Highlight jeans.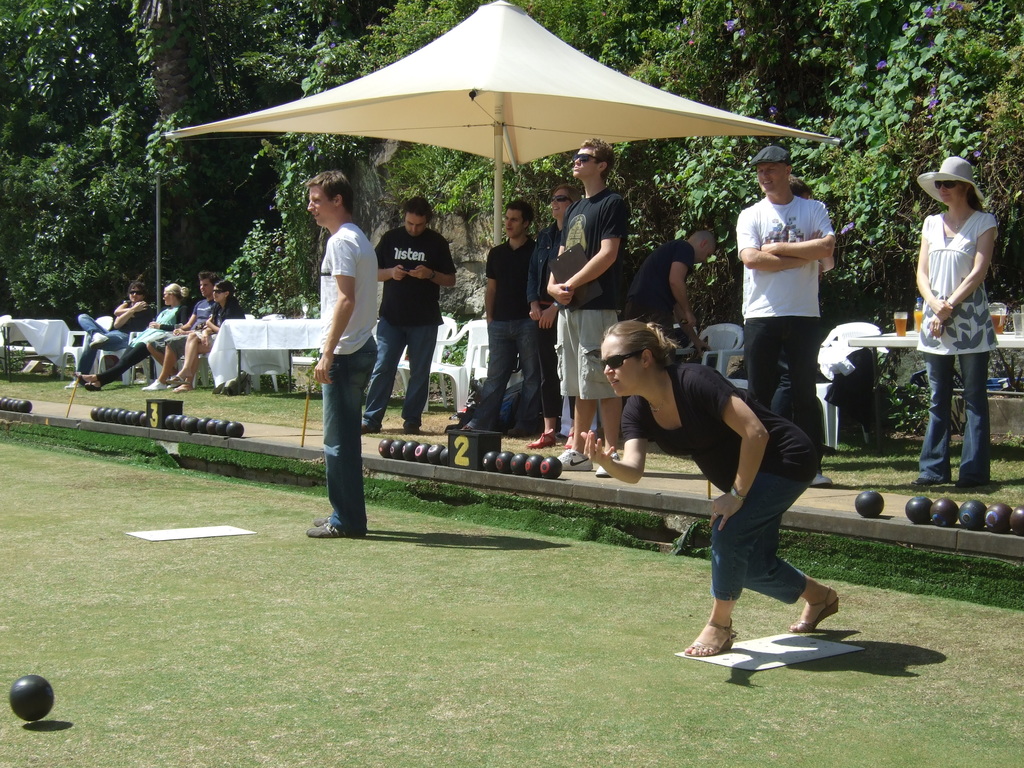
Highlighted region: <region>923, 351, 994, 480</region>.
